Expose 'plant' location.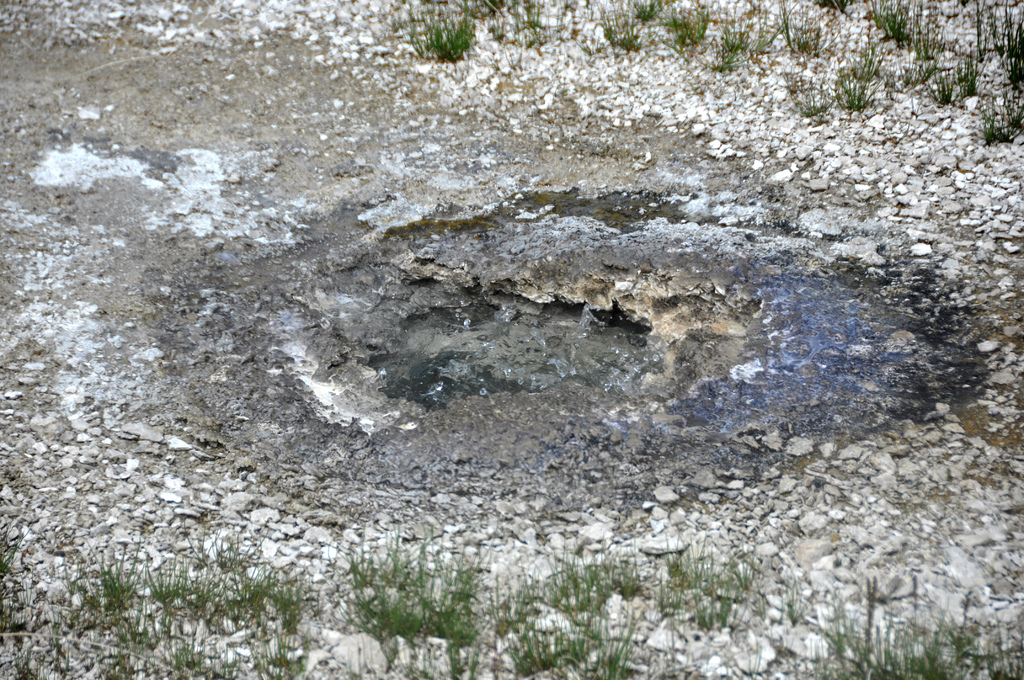
Exposed at bbox=(898, 14, 940, 90).
